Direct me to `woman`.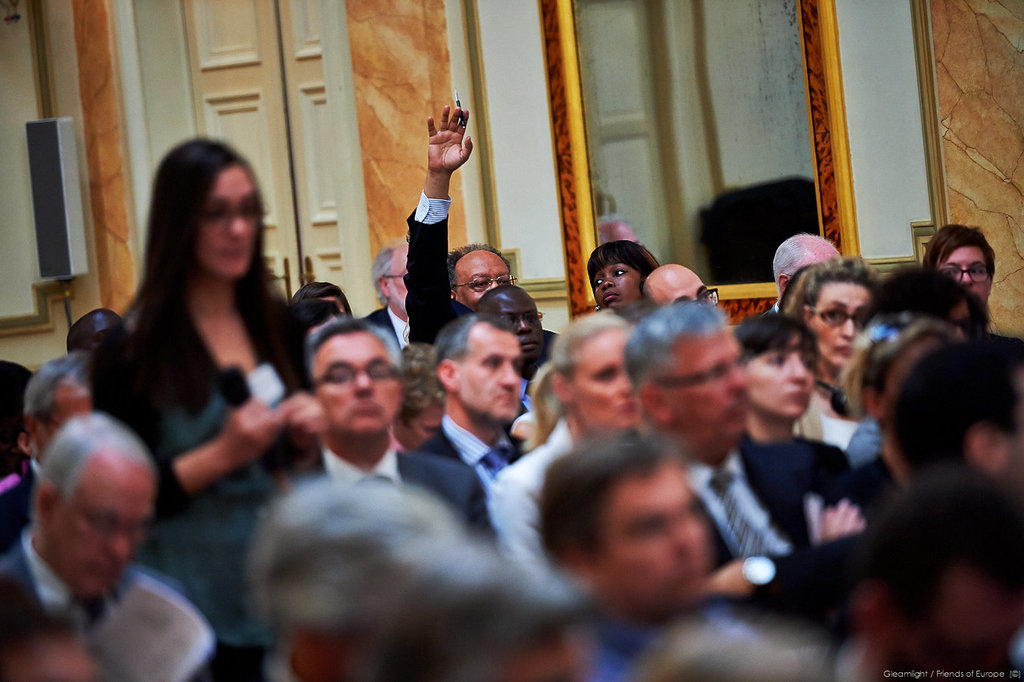
Direction: left=784, top=259, right=877, bottom=462.
